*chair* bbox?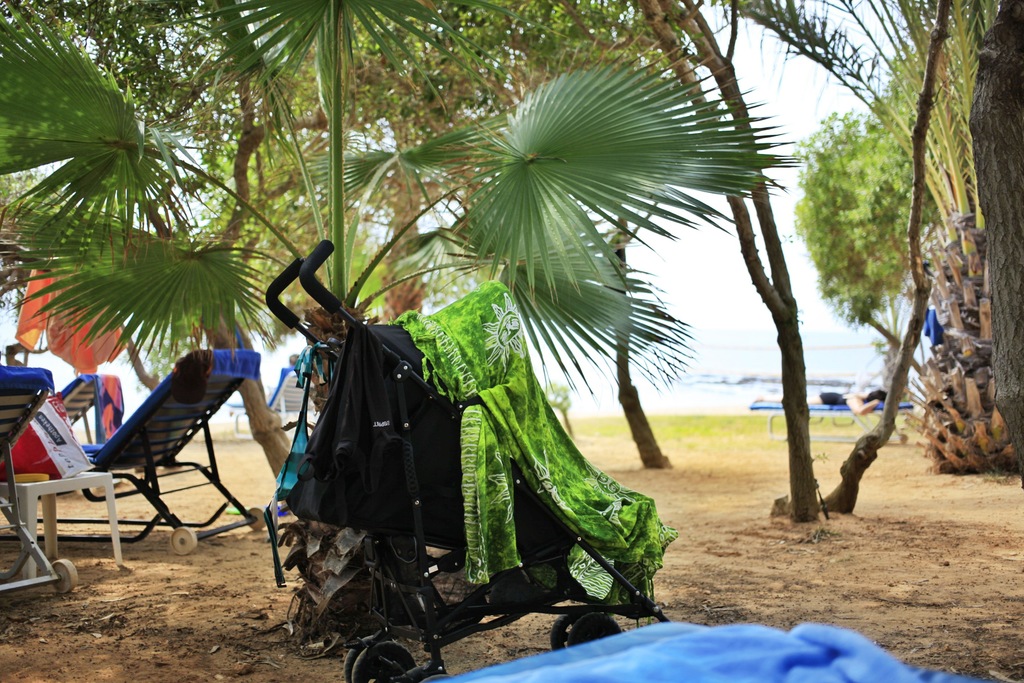
[36,374,124,502]
